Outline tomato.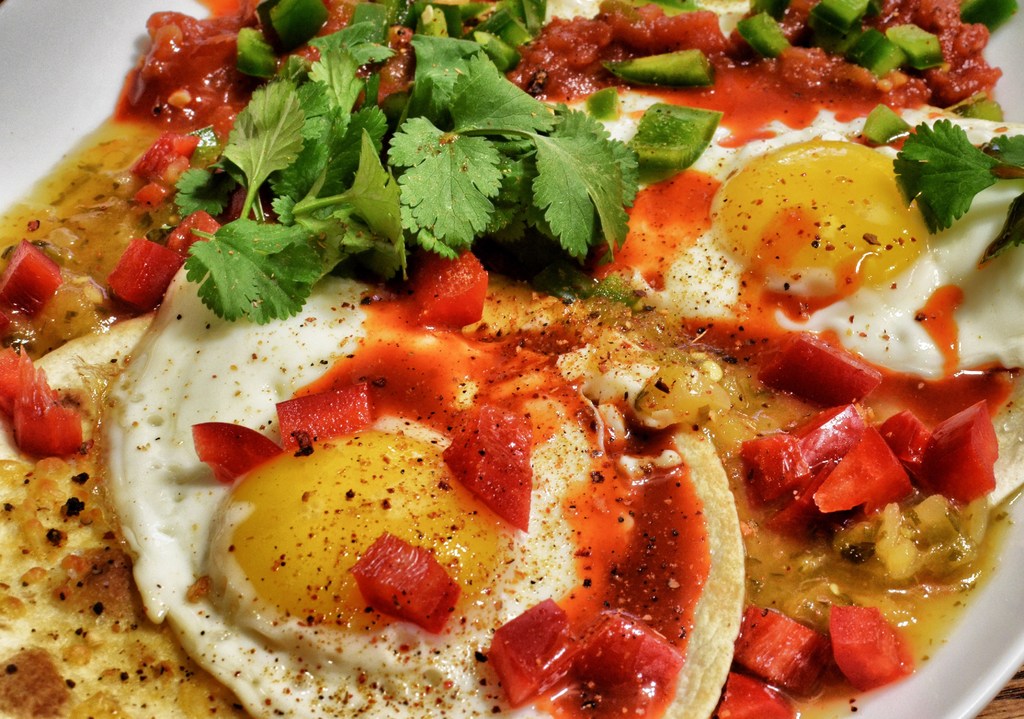
Outline: {"left": 193, "top": 422, "right": 278, "bottom": 490}.
